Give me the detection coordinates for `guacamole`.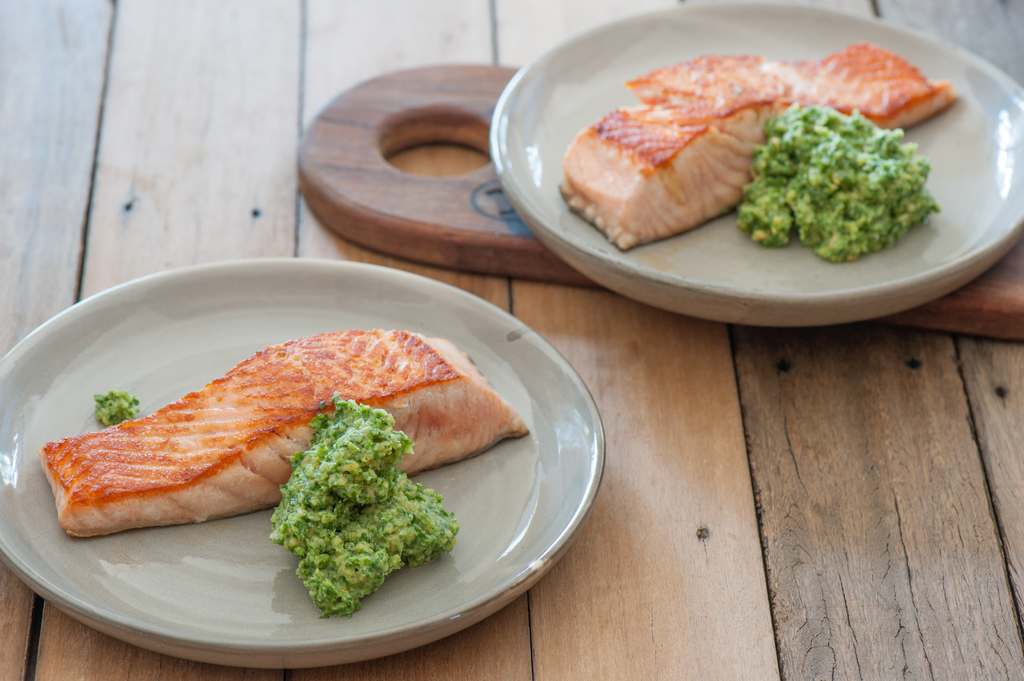
<box>261,395,459,623</box>.
